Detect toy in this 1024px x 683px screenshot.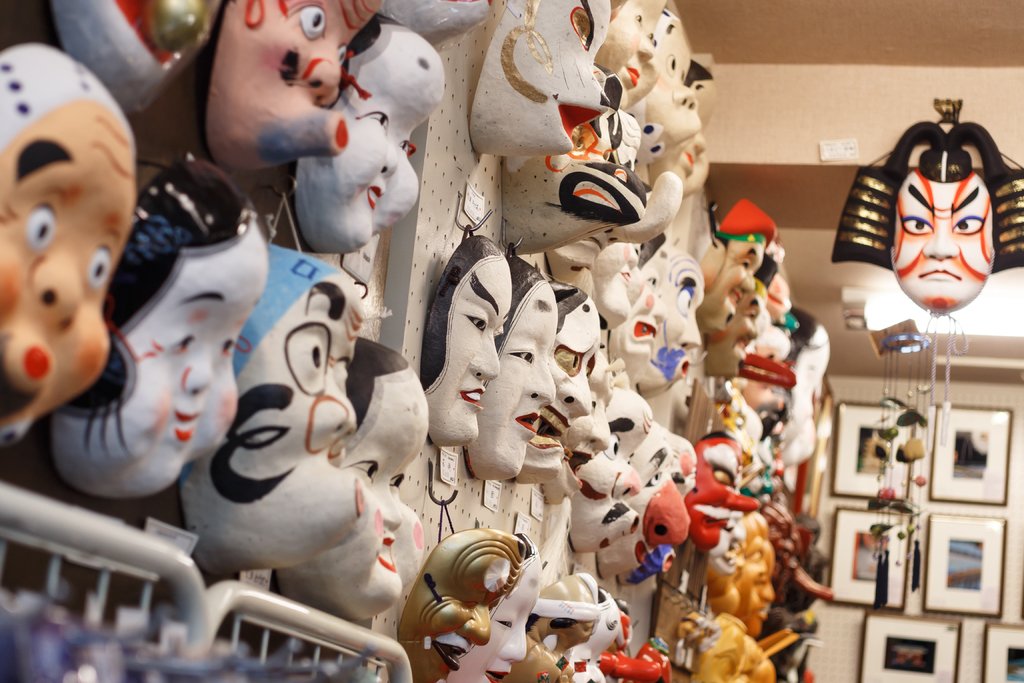
Detection: crop(447, 525, 531, 682).
